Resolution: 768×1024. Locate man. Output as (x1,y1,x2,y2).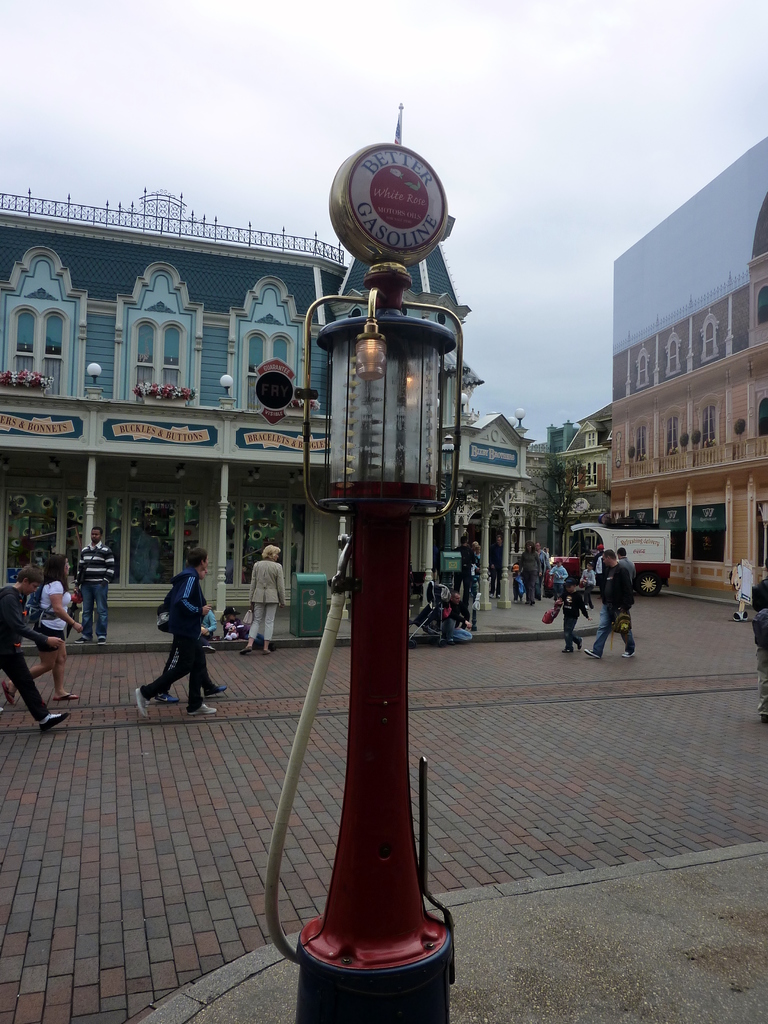
(72,528,122,646).
